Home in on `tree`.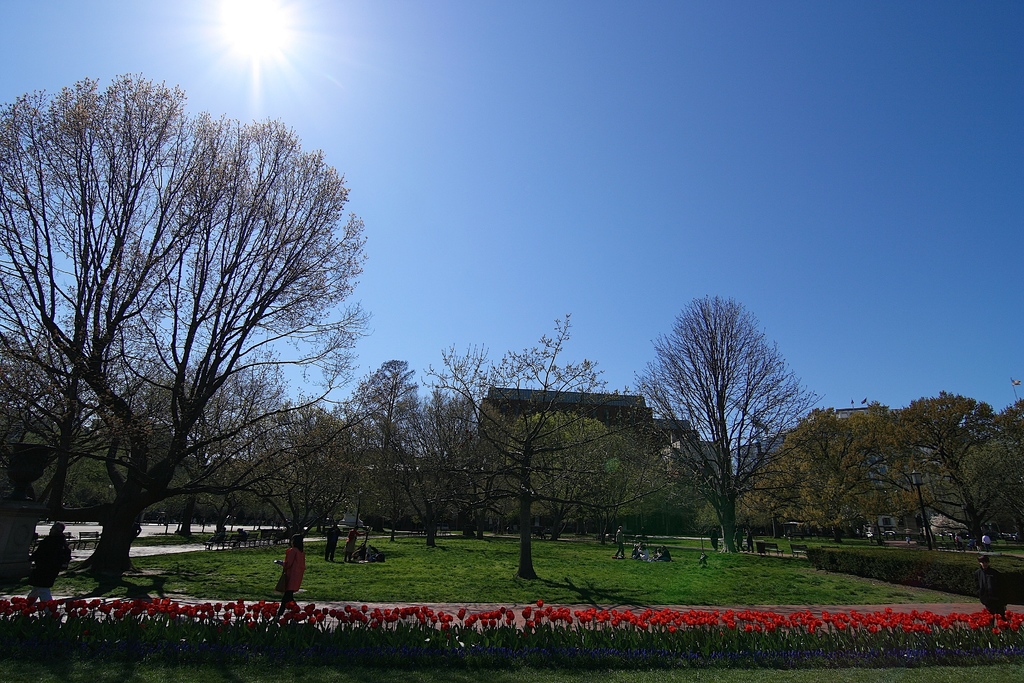
Homed in at box(243, 393, 362, 573).
